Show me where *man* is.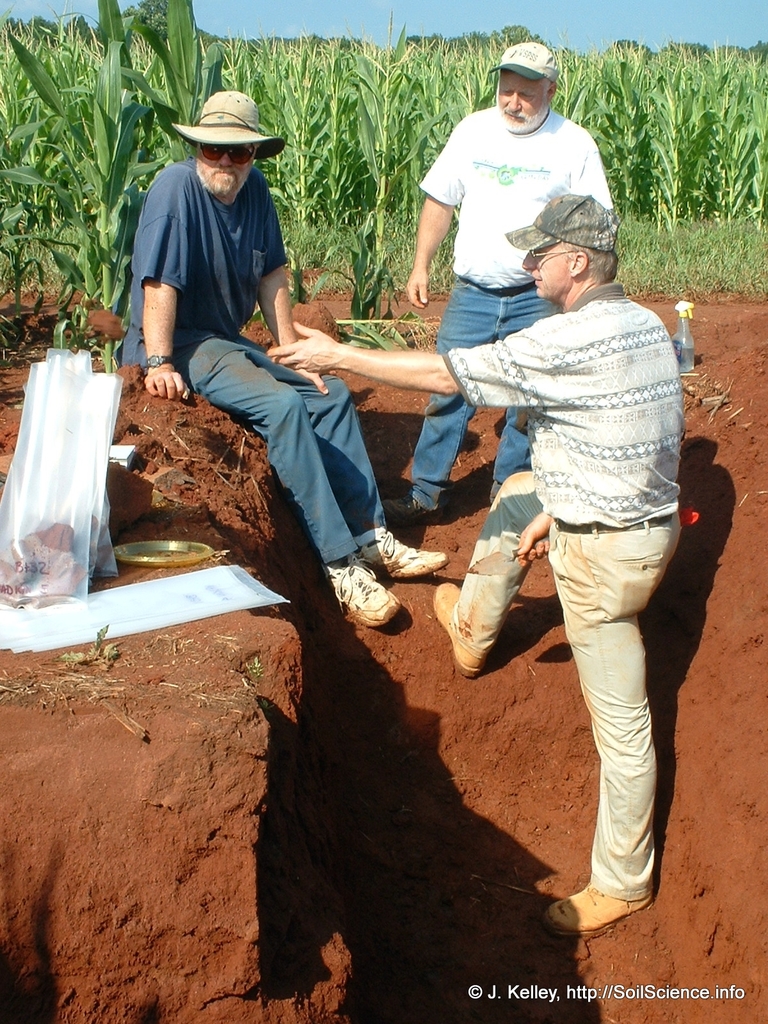
*man* is at left=387, top=38, right=625, bottom=540.
